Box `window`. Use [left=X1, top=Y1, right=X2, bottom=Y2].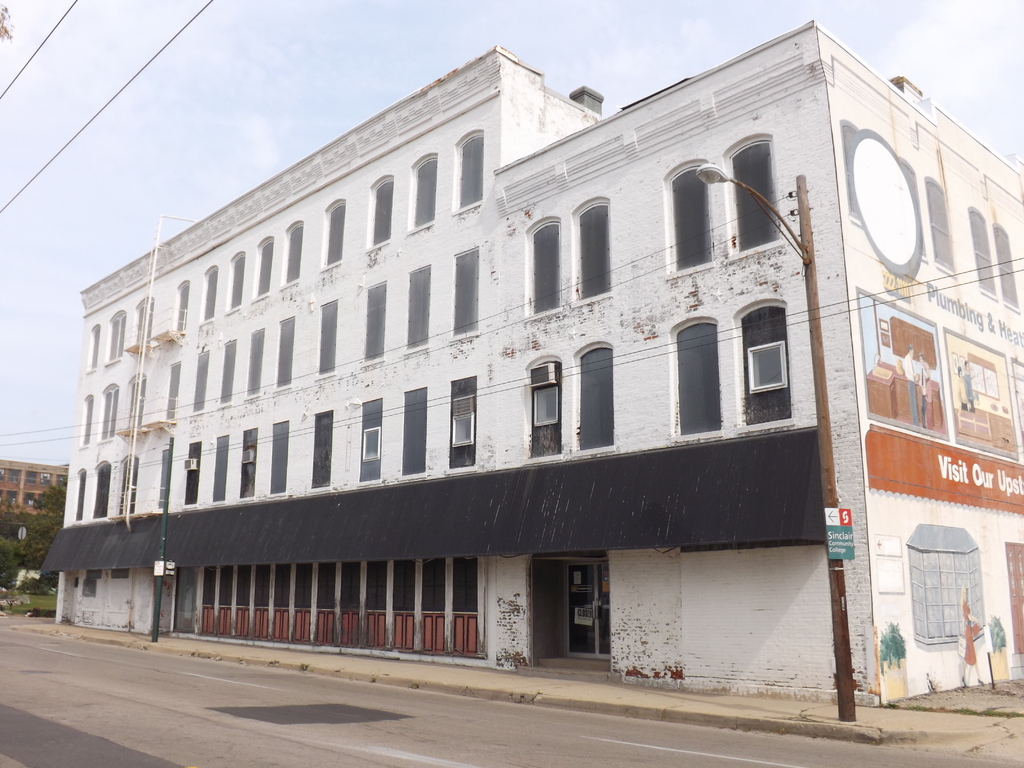
[left=257, top=241, right=272, bottom=297].
